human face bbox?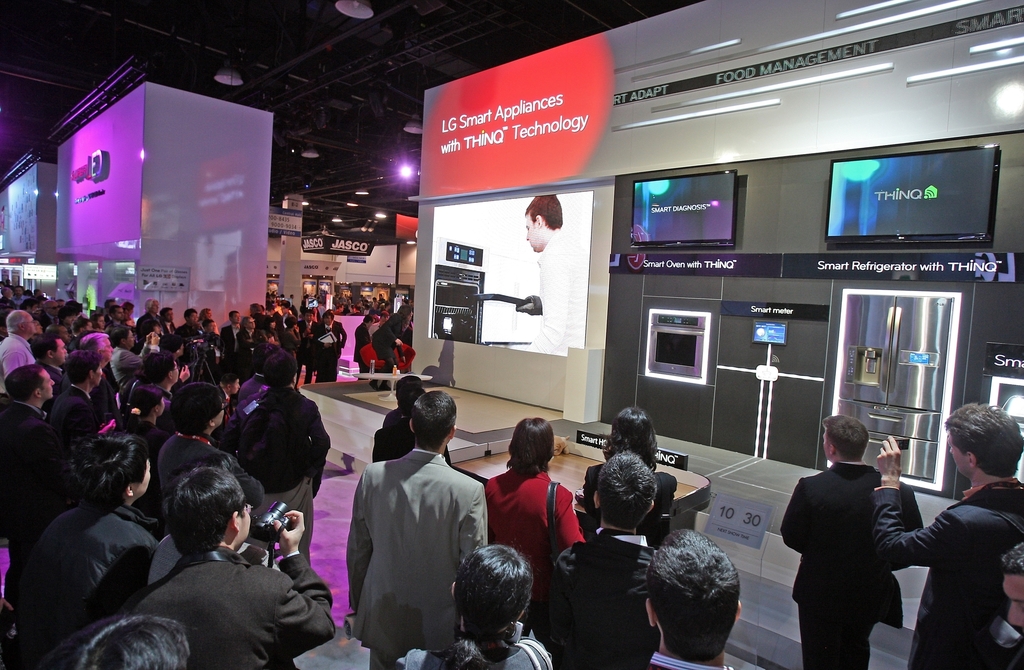
left=246, top=318, right=255, bottom=327
